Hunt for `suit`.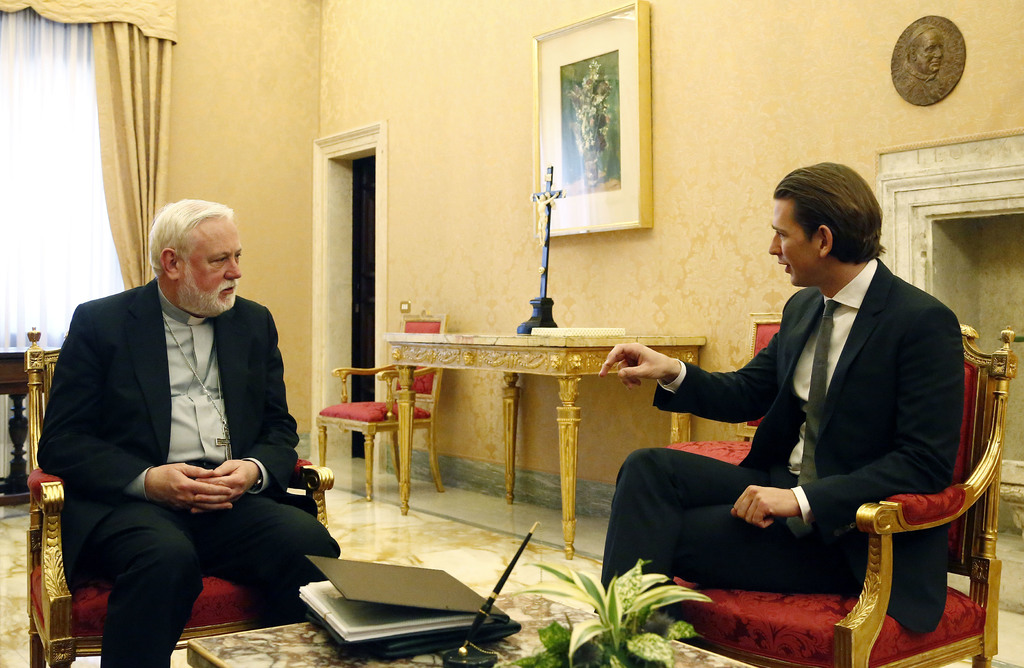
Hunted down at Rect(650, 183, 979, 642).
